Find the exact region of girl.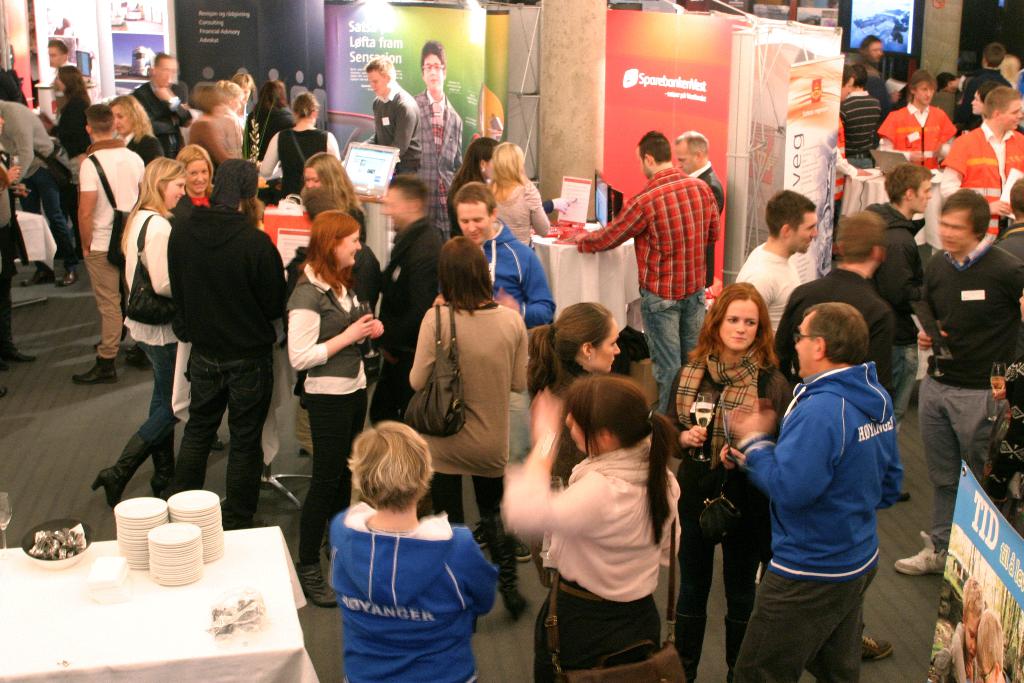
Exact region: <bbox>664, 281, 792, 682</bbox>.
